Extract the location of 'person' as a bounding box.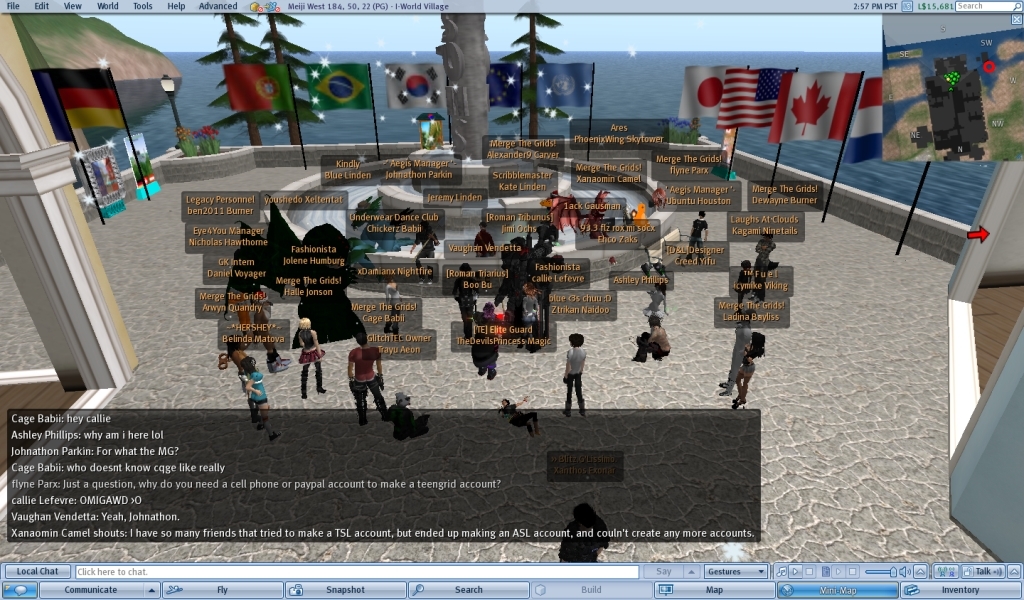
<bbox>445, 220, 574, 384</bbox>.
